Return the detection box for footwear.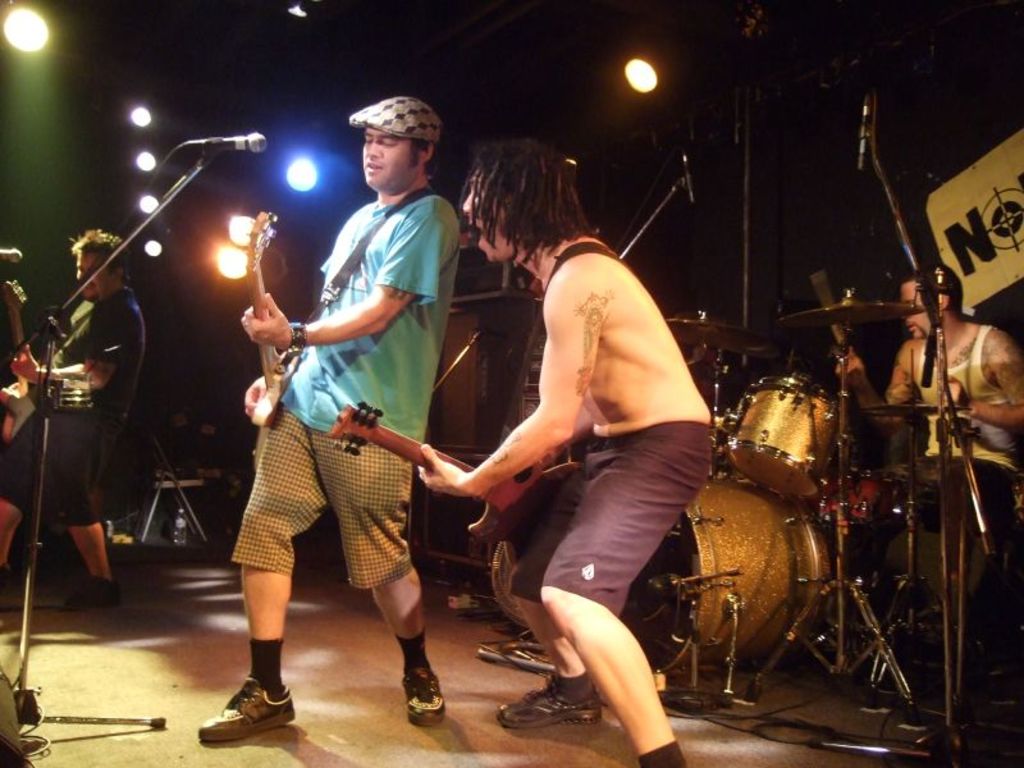
{"x1": 195, "y1": 672, "x2": 285, "y2": 751}.
